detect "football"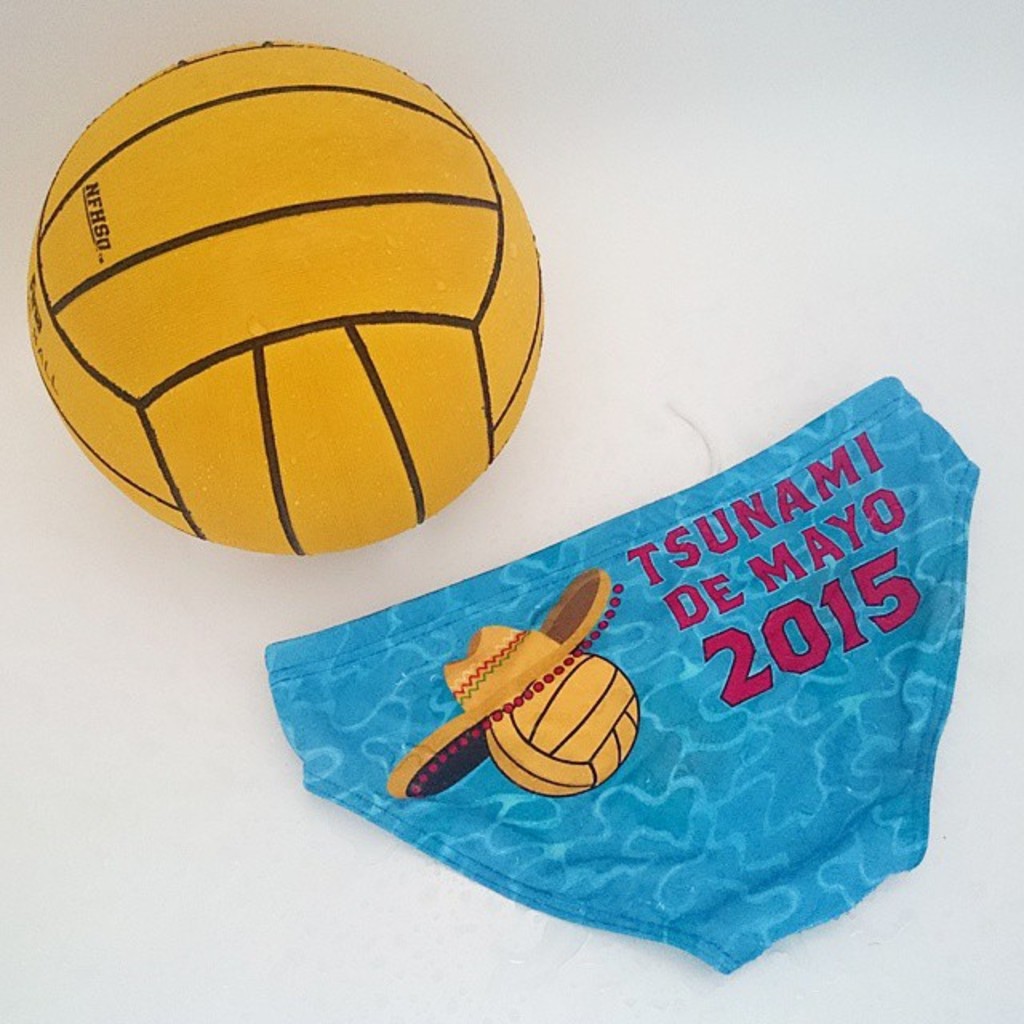
[x1=22, y1=40, x2=544, y2=557]
